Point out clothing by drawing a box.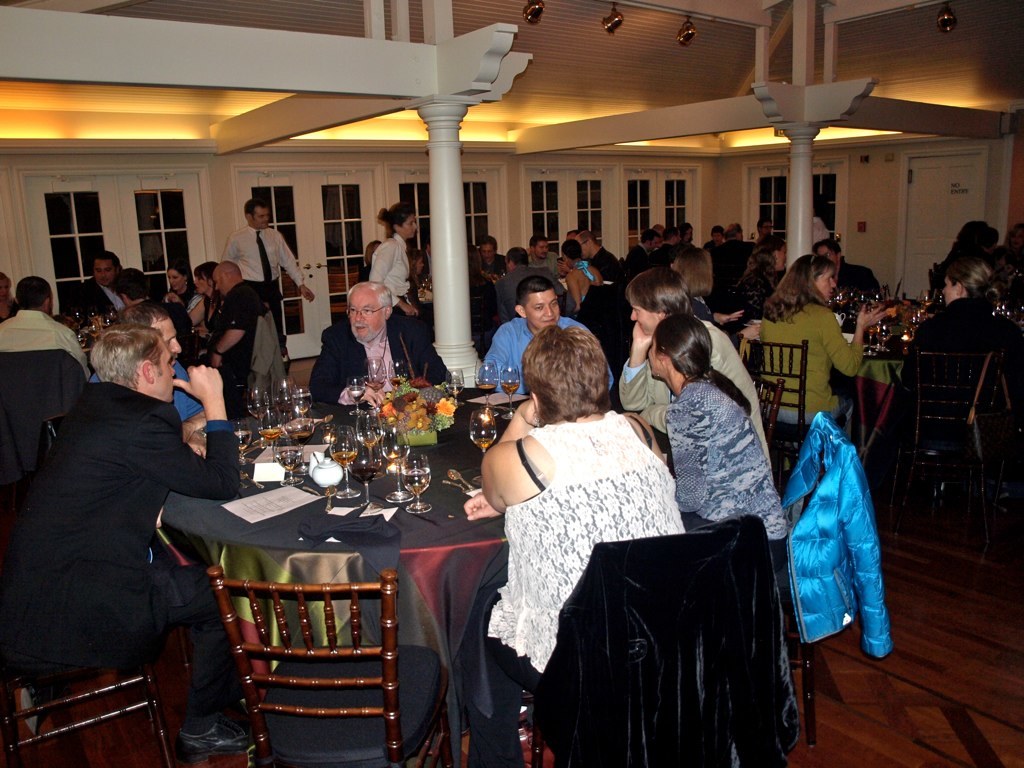
BBox(926, 248, 996, 305).
